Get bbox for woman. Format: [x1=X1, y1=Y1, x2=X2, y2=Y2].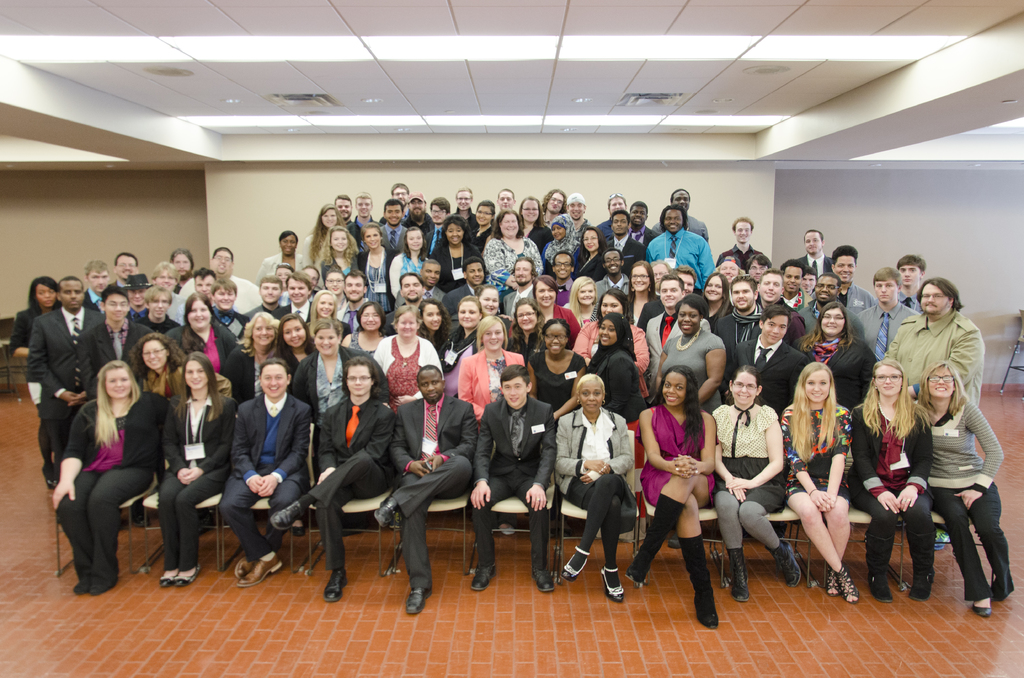
[x1=324, y1=220, x2=353, y2=275].
